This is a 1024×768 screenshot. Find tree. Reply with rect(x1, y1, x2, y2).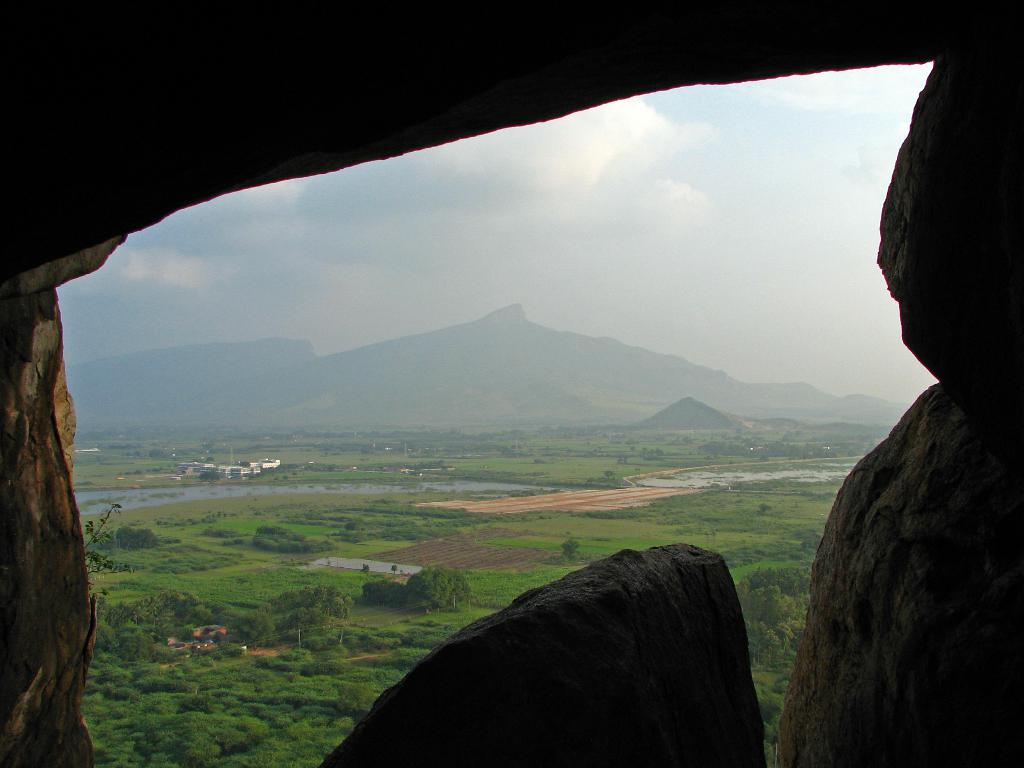
rect(796, 533, 824, 550).
